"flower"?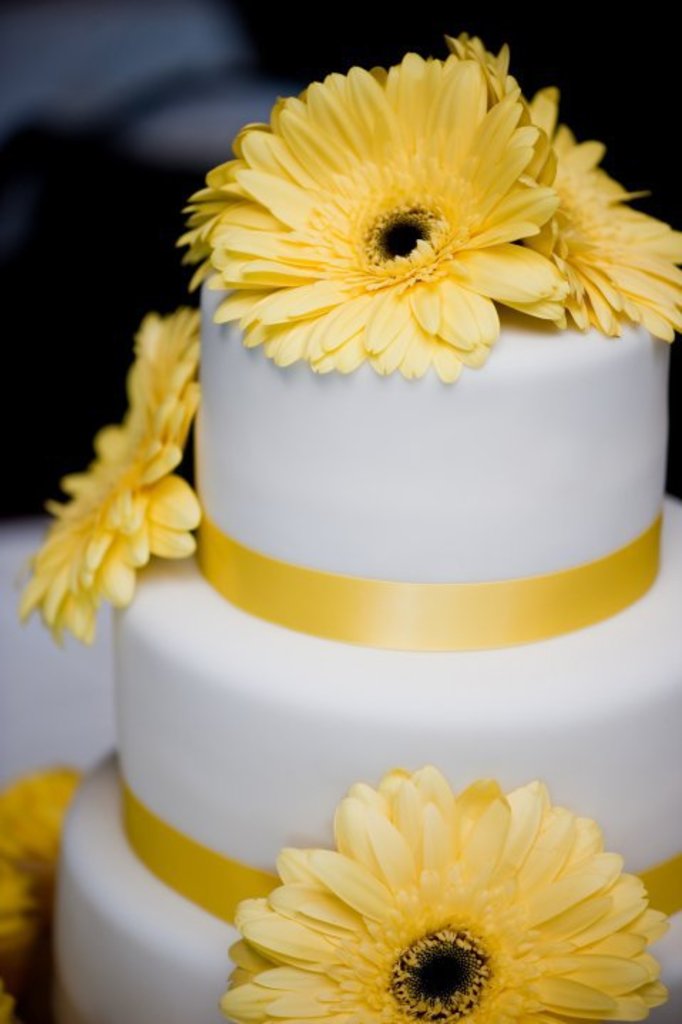
l=441, t=24, r=681, b=343
